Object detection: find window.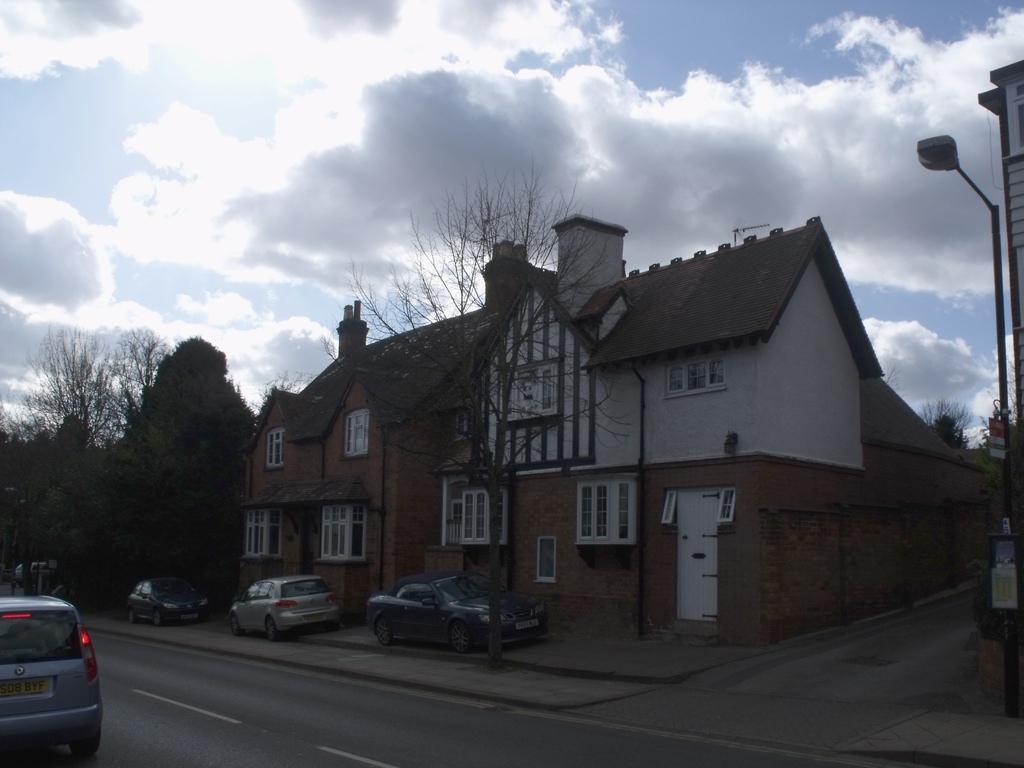
241,507,279,558.
